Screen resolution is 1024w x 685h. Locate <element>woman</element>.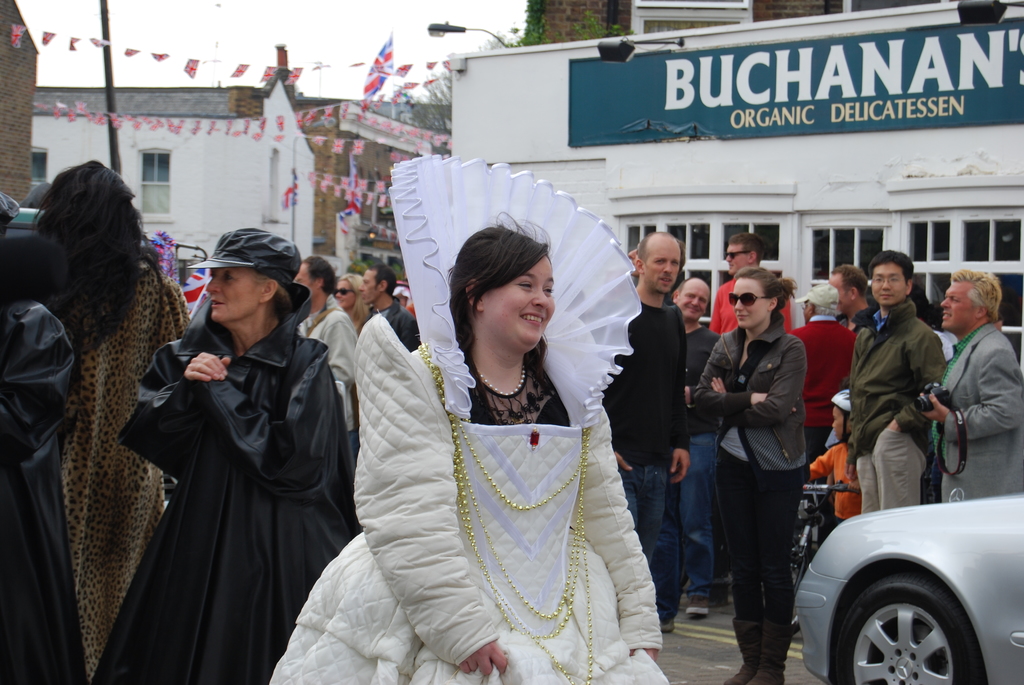
l=308, t=191, r=630, b=679.
